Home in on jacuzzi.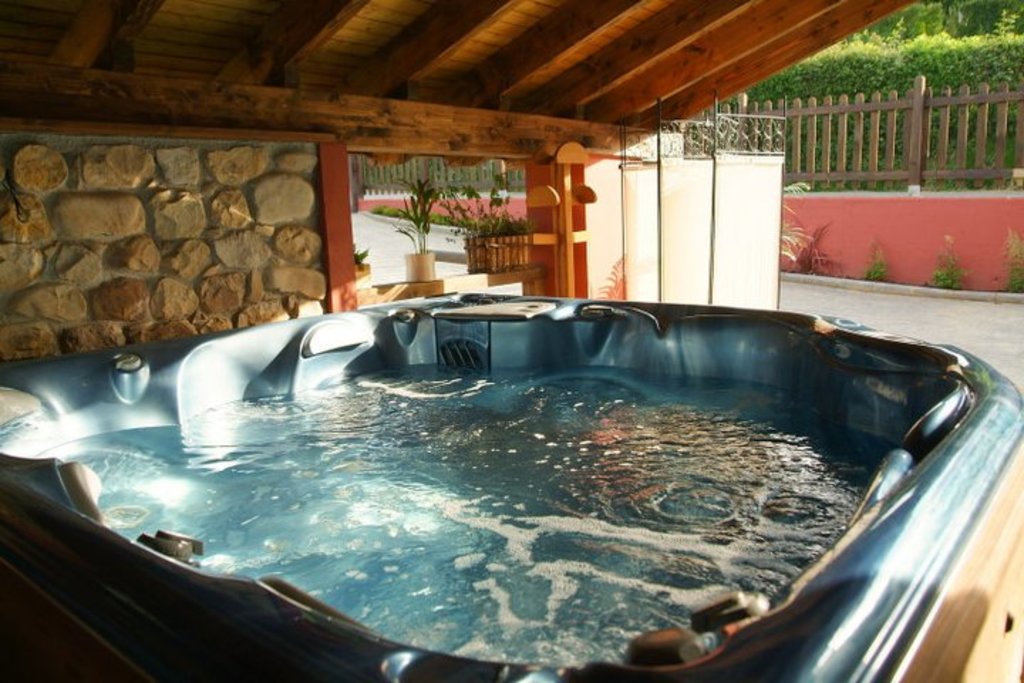
Homed in at BBox(0, 293, 1023, 682).
